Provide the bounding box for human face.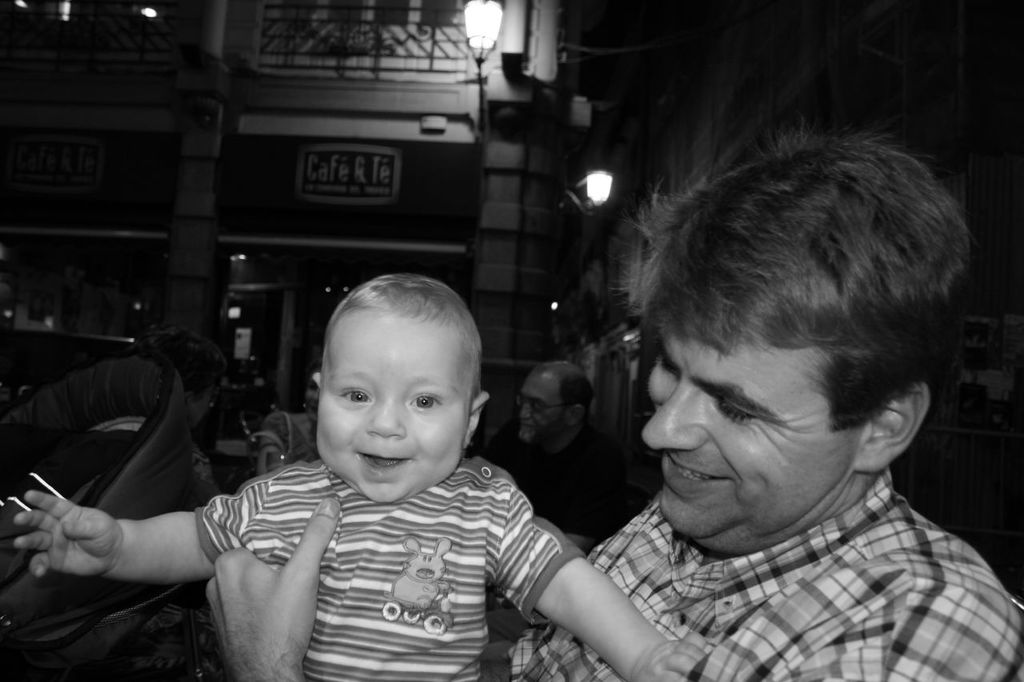
315/316/473/503.
